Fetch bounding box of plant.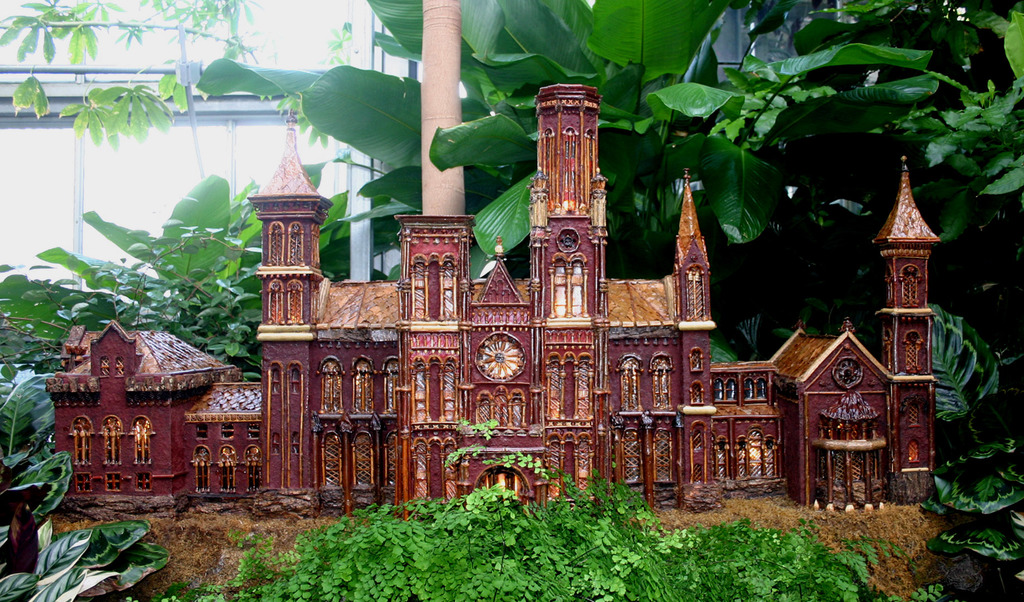
Bbox: bbox=[936, 304, 1023, 585].
